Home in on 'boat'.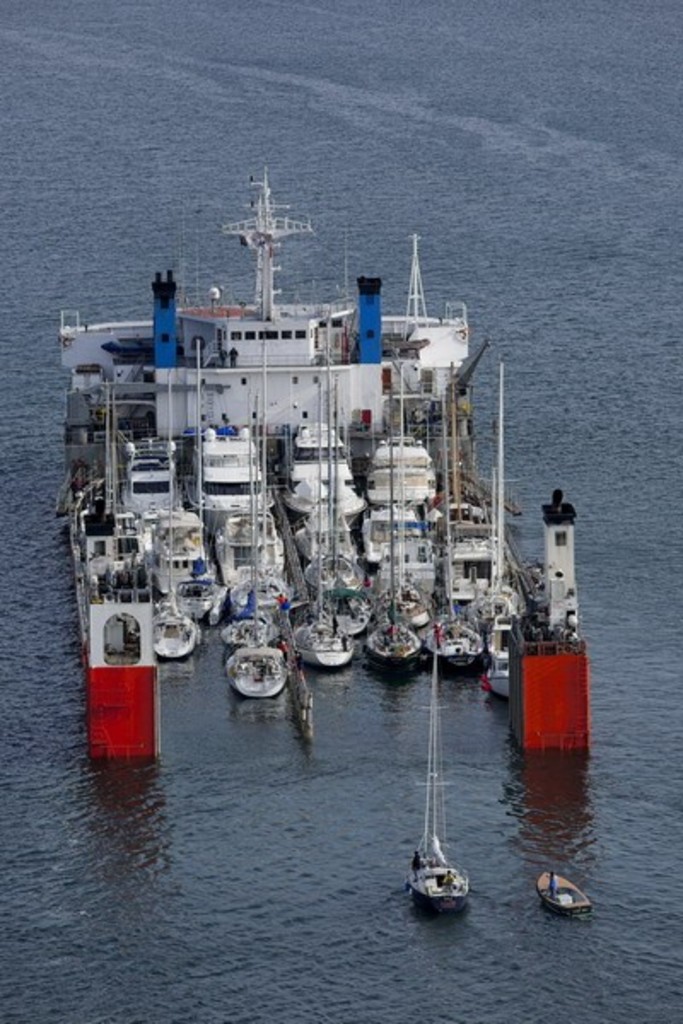
Homed in at (324,572,386,642).
